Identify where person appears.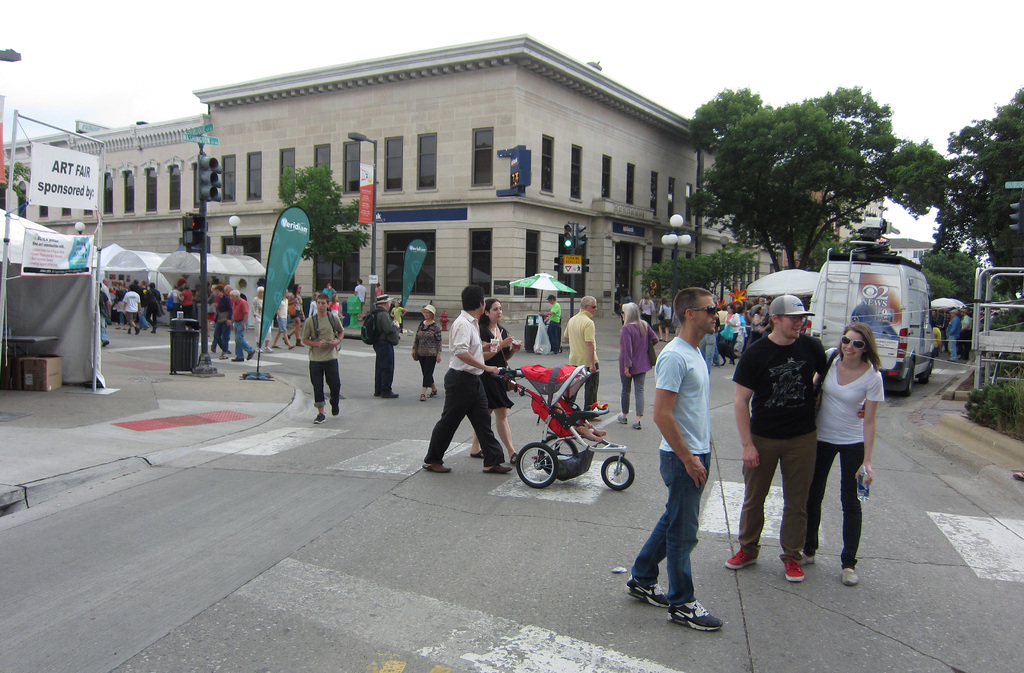
Appears at {"x1": 548, "y1": 298, "x2": 562, "y2": 355}.
